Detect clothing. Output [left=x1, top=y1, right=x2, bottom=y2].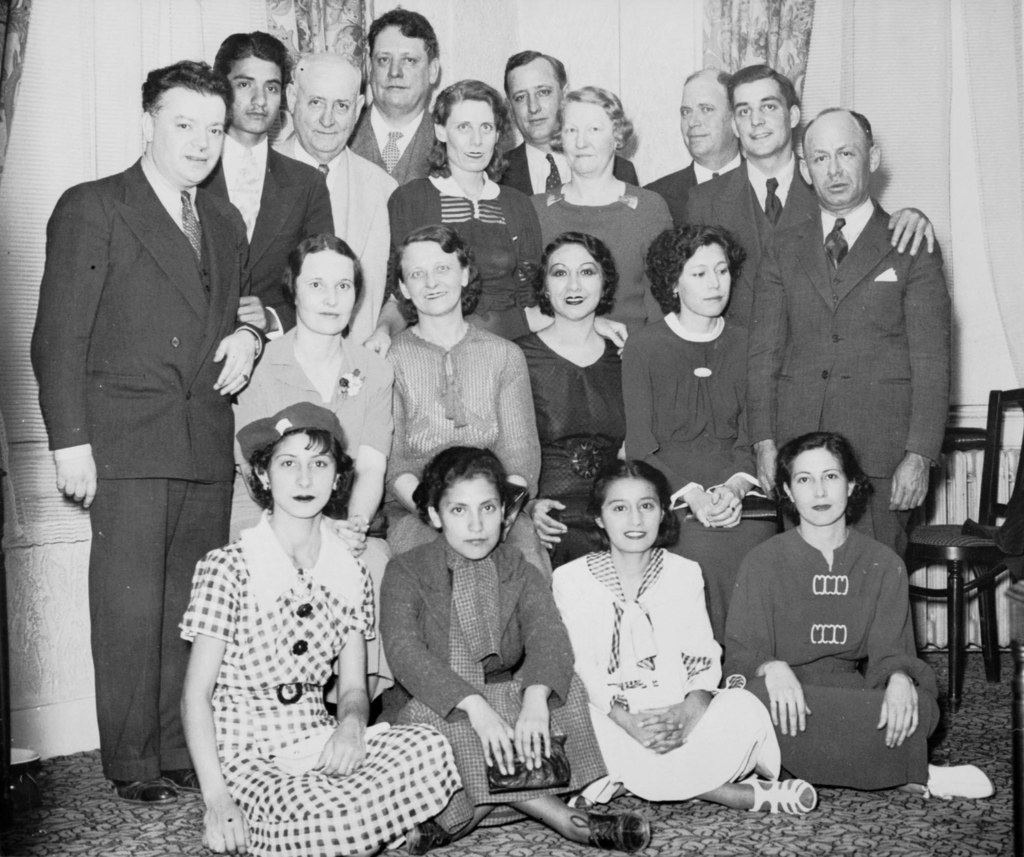
[left=384, top=525, right=611, bottom=817].
